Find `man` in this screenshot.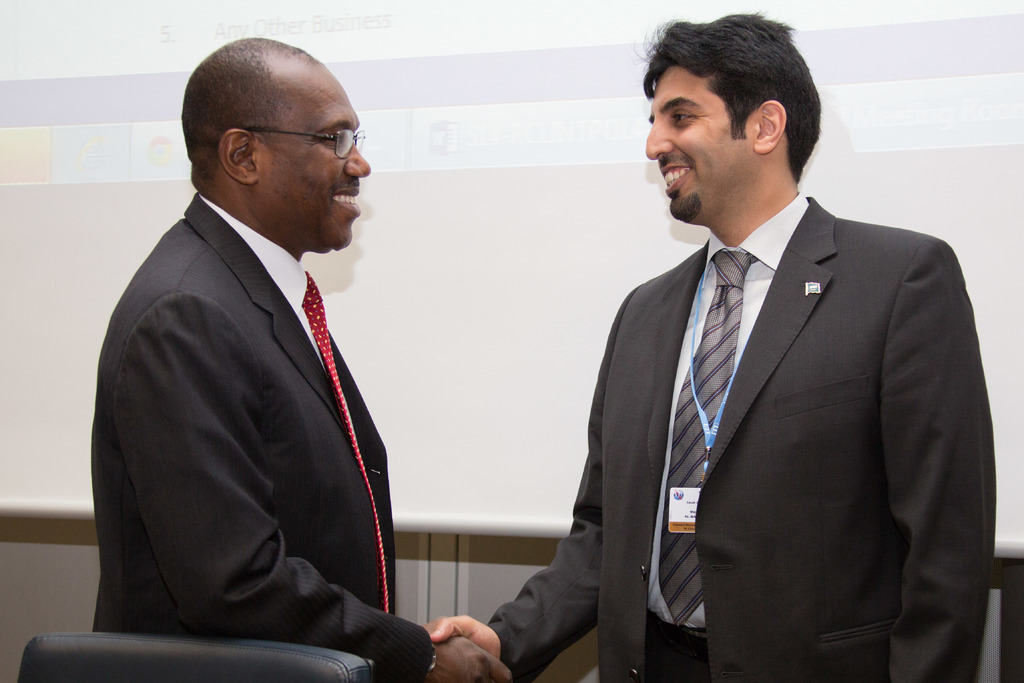
The bounding box for `man` is crop(423, 15, 993, 682).
